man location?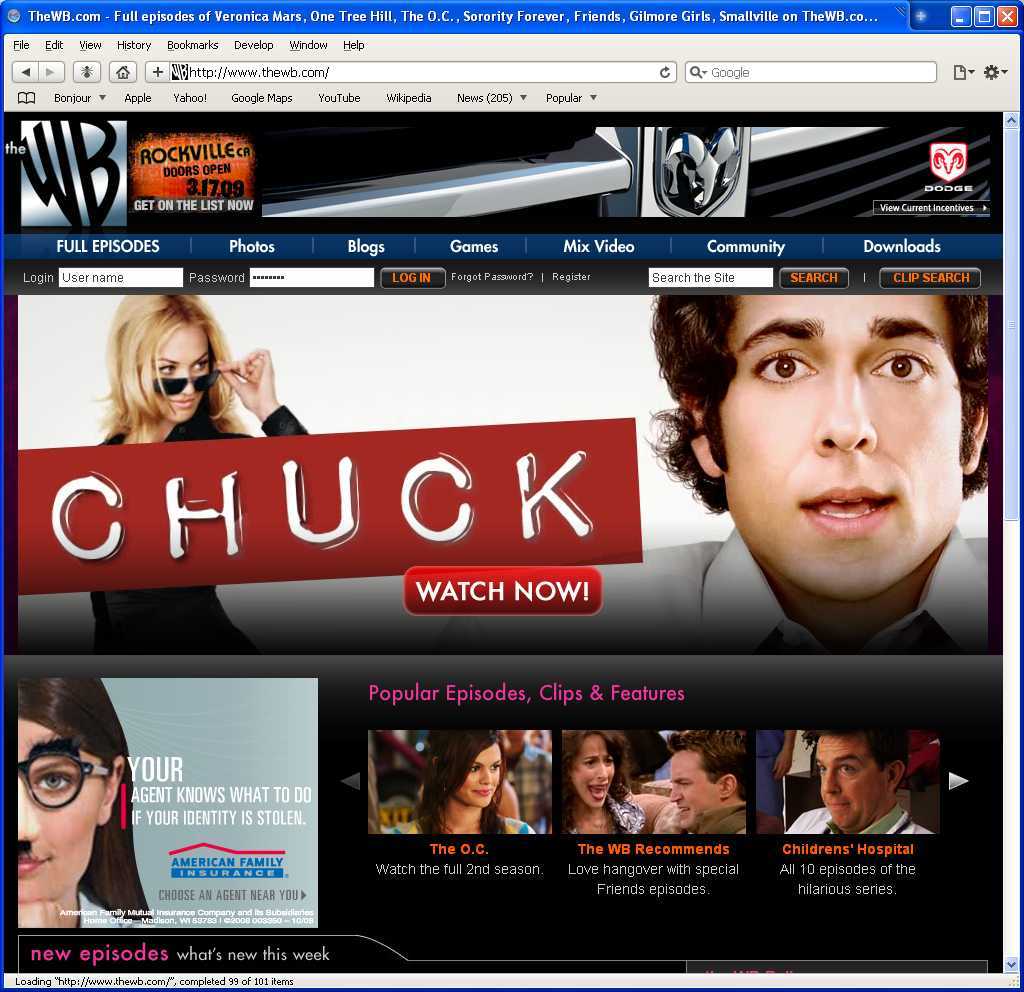
box(665, 728, 748, 840)
